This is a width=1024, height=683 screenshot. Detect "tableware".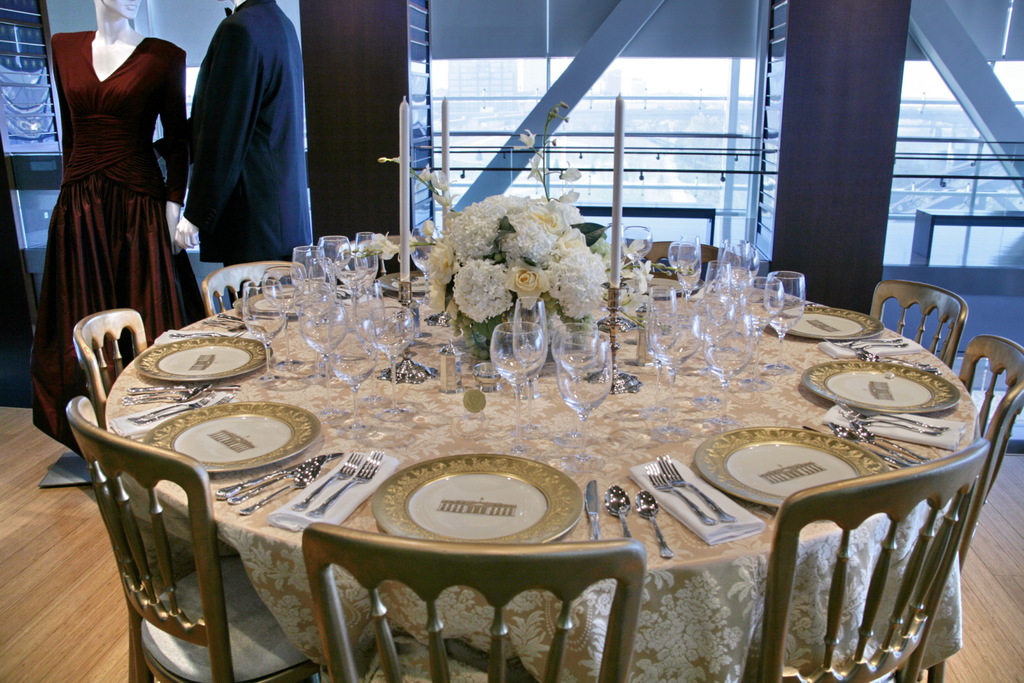
[296,451,362,514].
